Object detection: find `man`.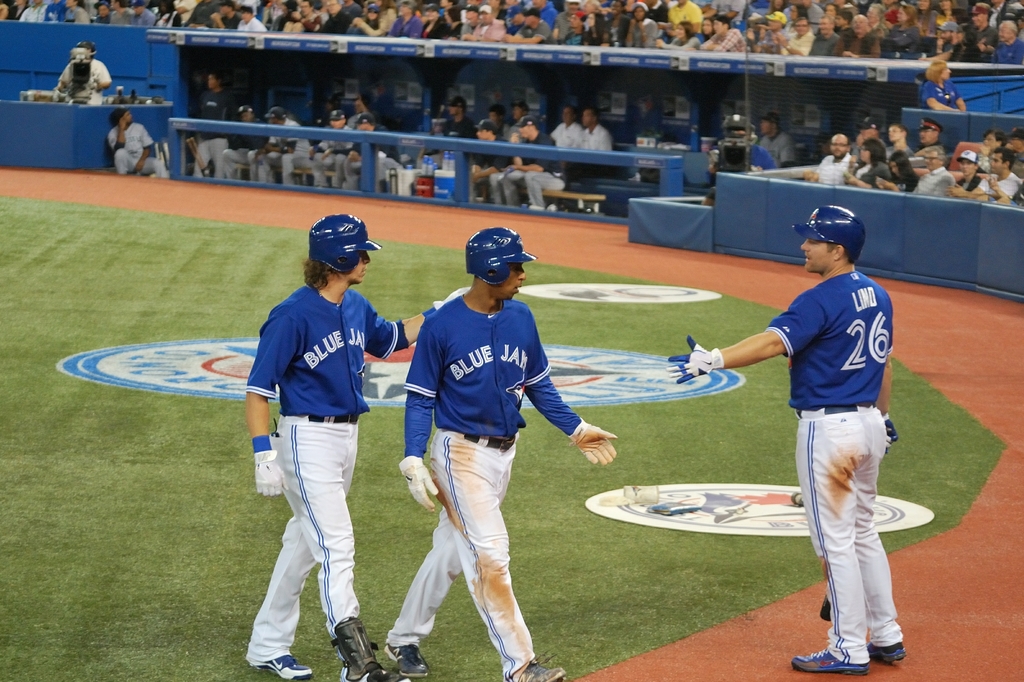
bbox=[390, 211, 582, 669].
